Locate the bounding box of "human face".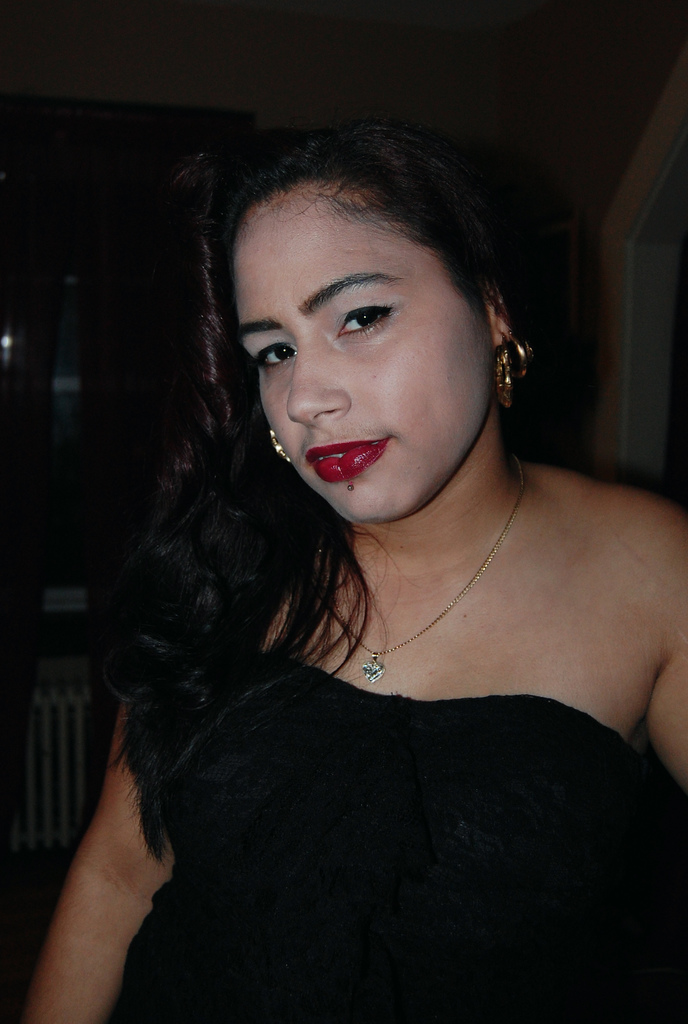
Bounding box: detection(224, 173, 500, 518).
